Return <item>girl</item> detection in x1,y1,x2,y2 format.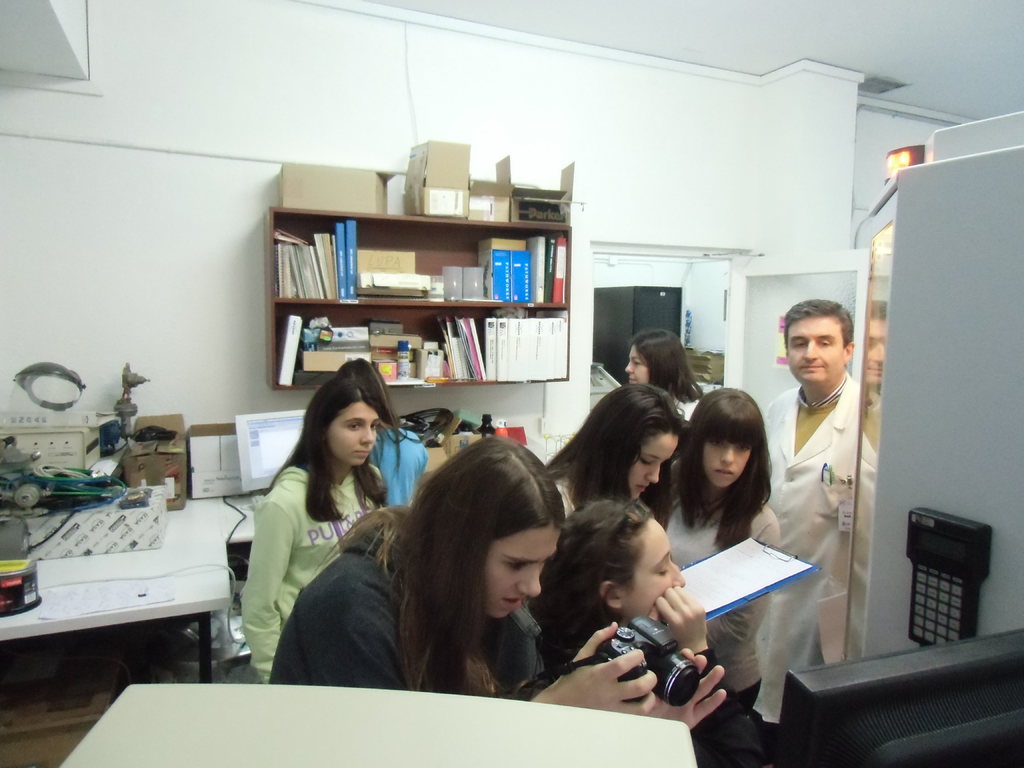
335,360,429,504.
